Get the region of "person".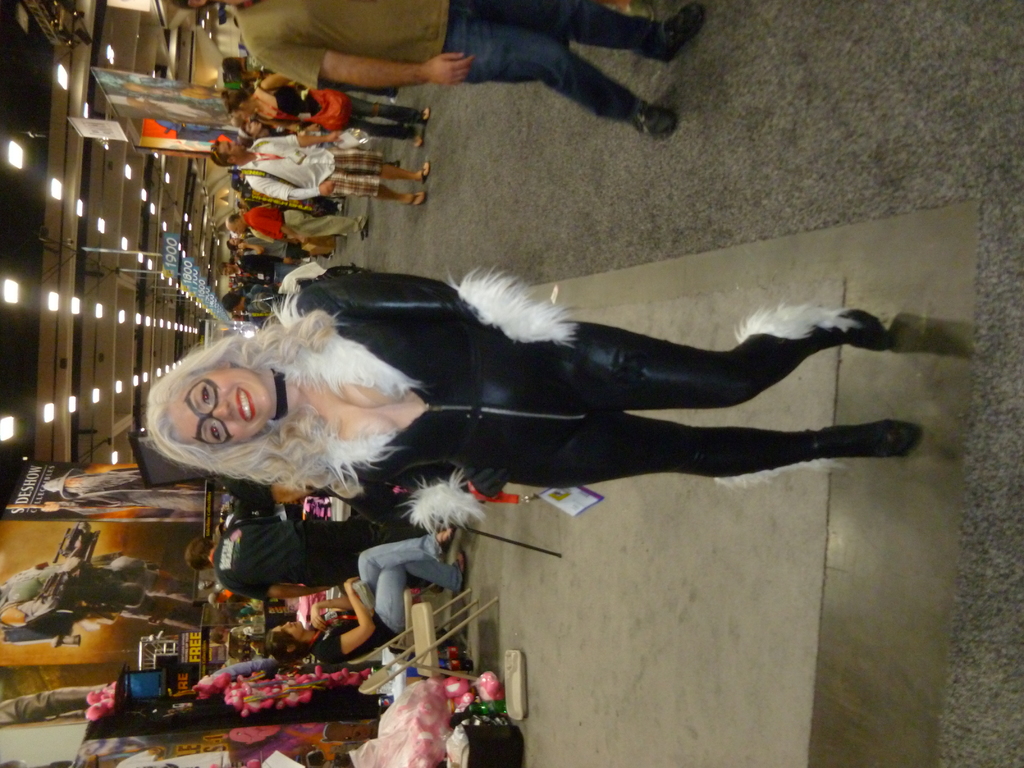
[0, 550, 198, 638].
